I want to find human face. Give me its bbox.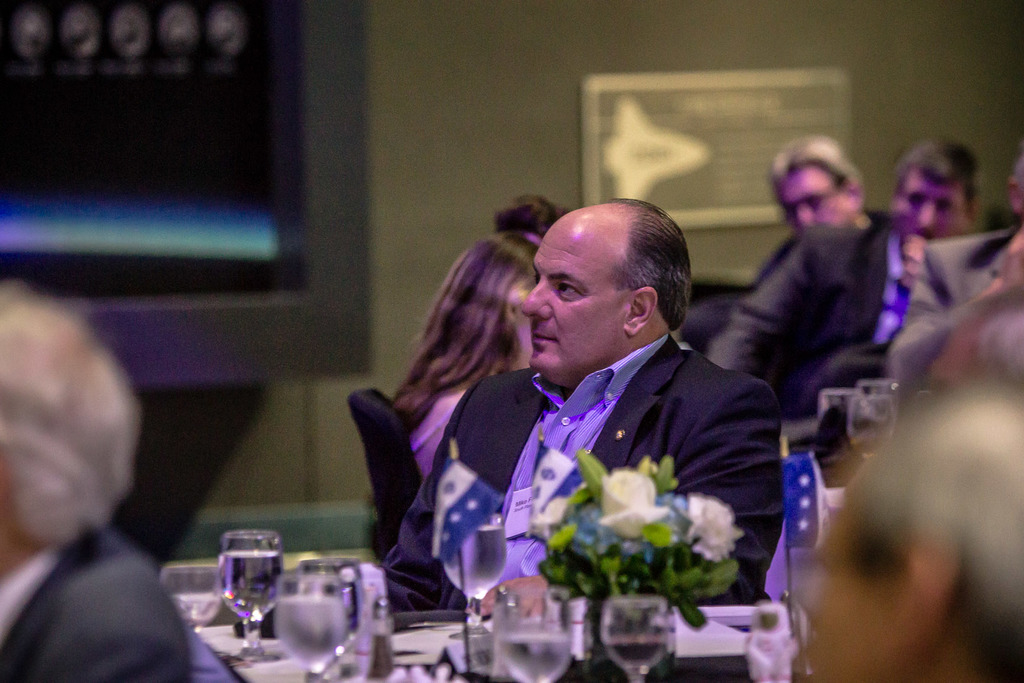
898, 176, 966, 240.
